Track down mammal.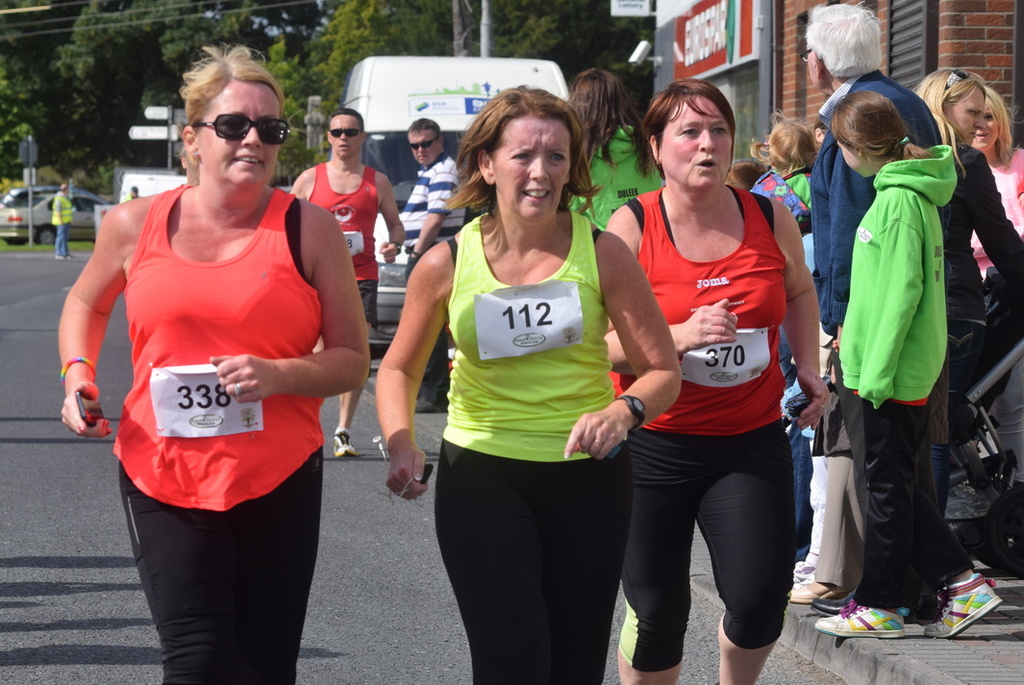
Tracked to x1=791 y1=0 x2=945 y2=605.
